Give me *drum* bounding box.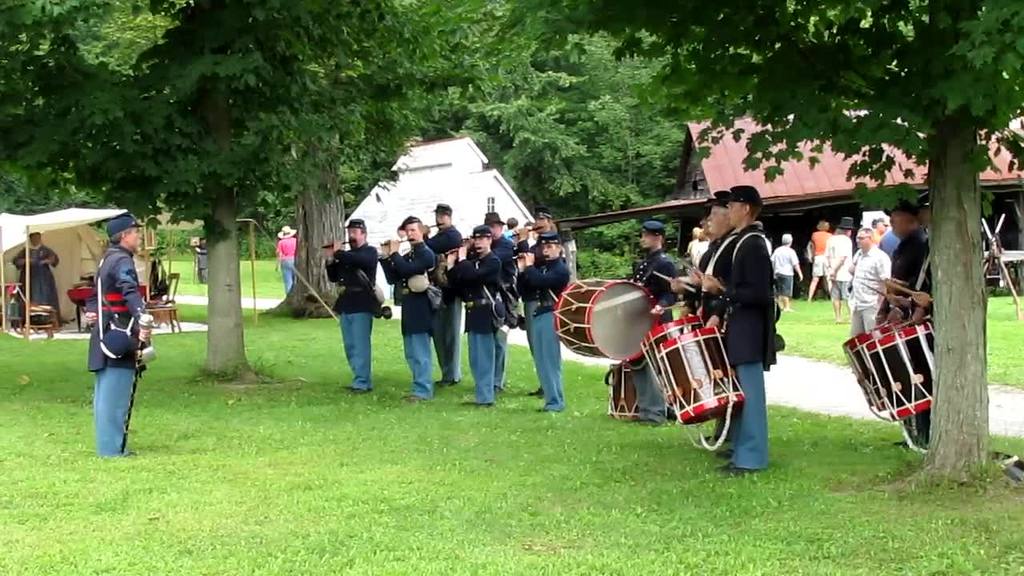
left=638, top=317, right=702, bottom=394.
